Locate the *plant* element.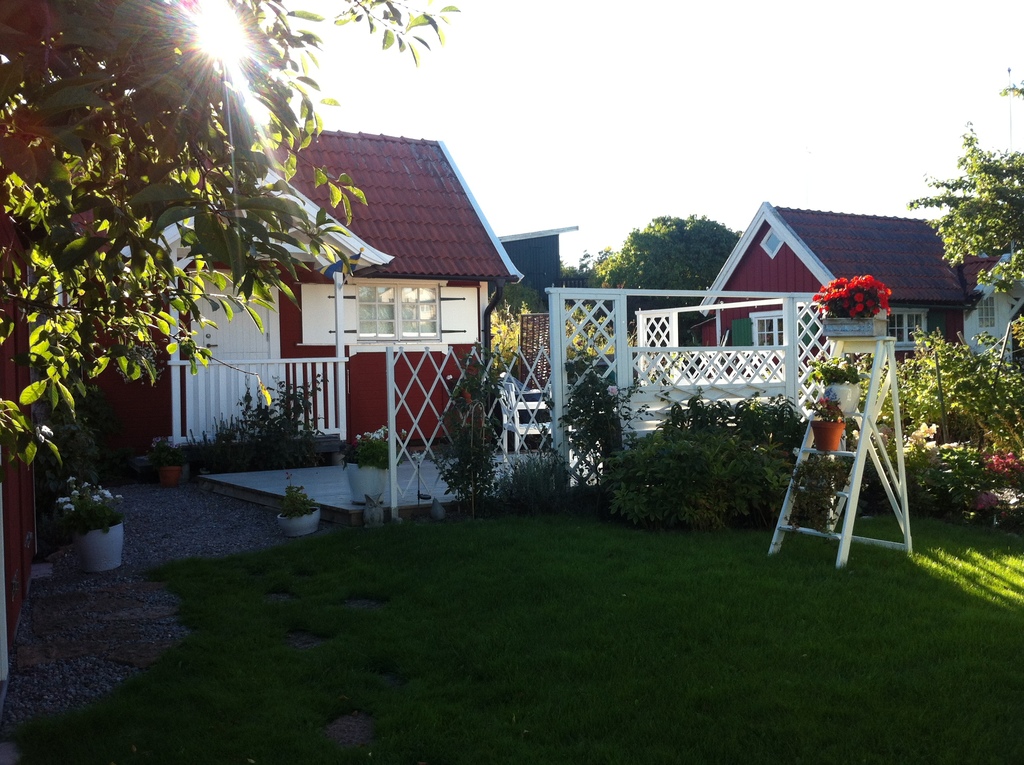
Element bbox: l=340, t=419, r=417, b=468.
